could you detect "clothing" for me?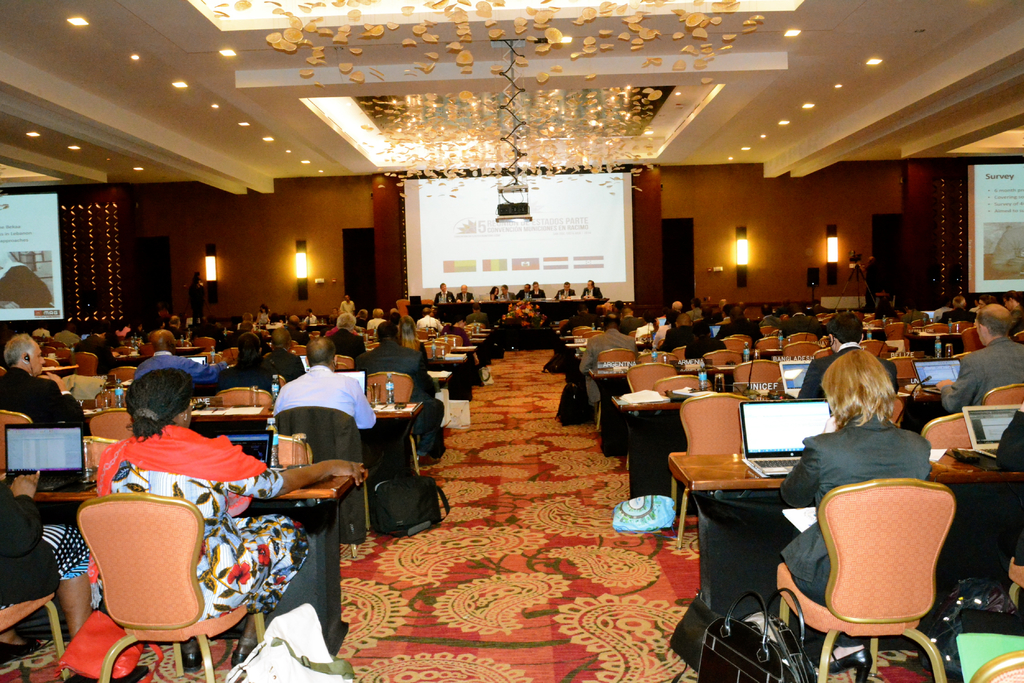
Detection result: <region>556, 287, 577, 298</region>.
